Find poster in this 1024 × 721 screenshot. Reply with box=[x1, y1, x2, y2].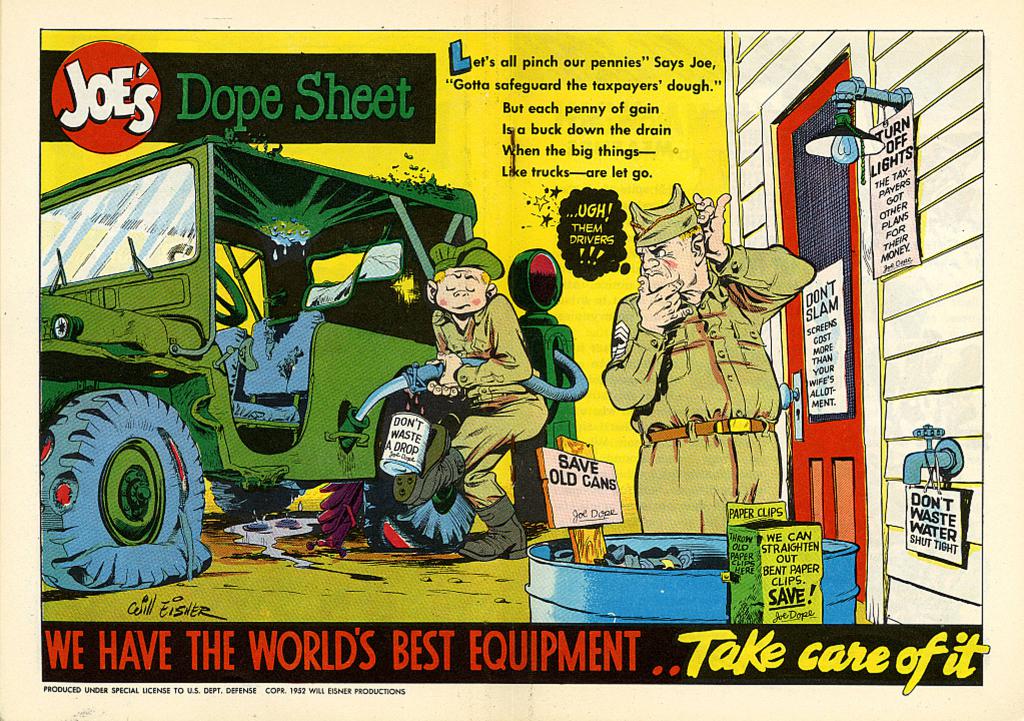
box=[0, 0, 1020, 720].
